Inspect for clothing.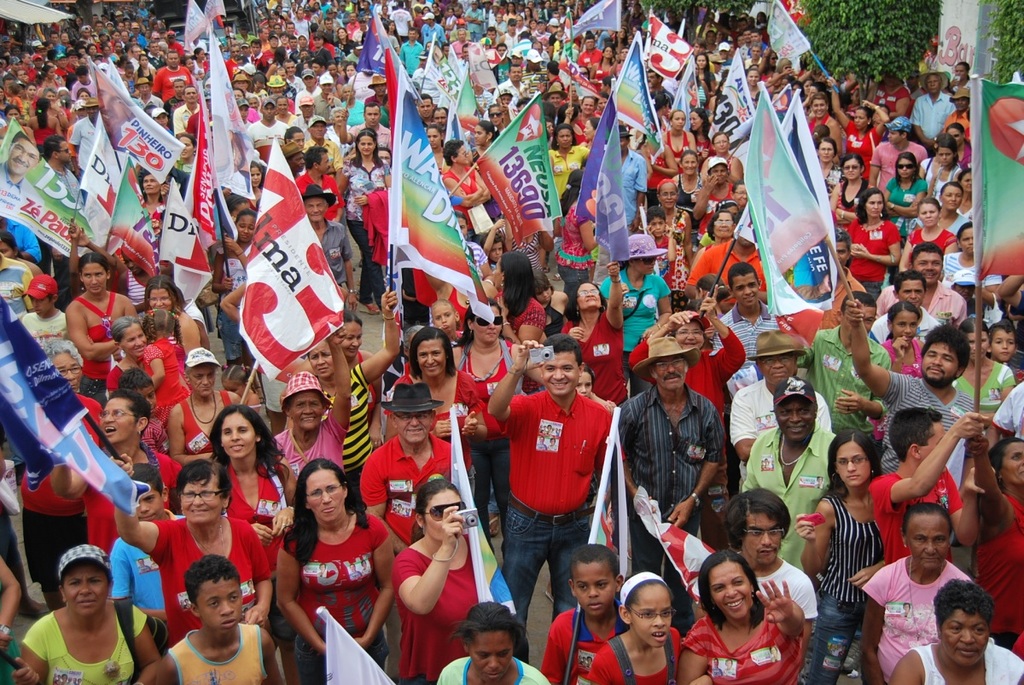
Inspection: x1=542 y1=599 x2=633 y2=681.
